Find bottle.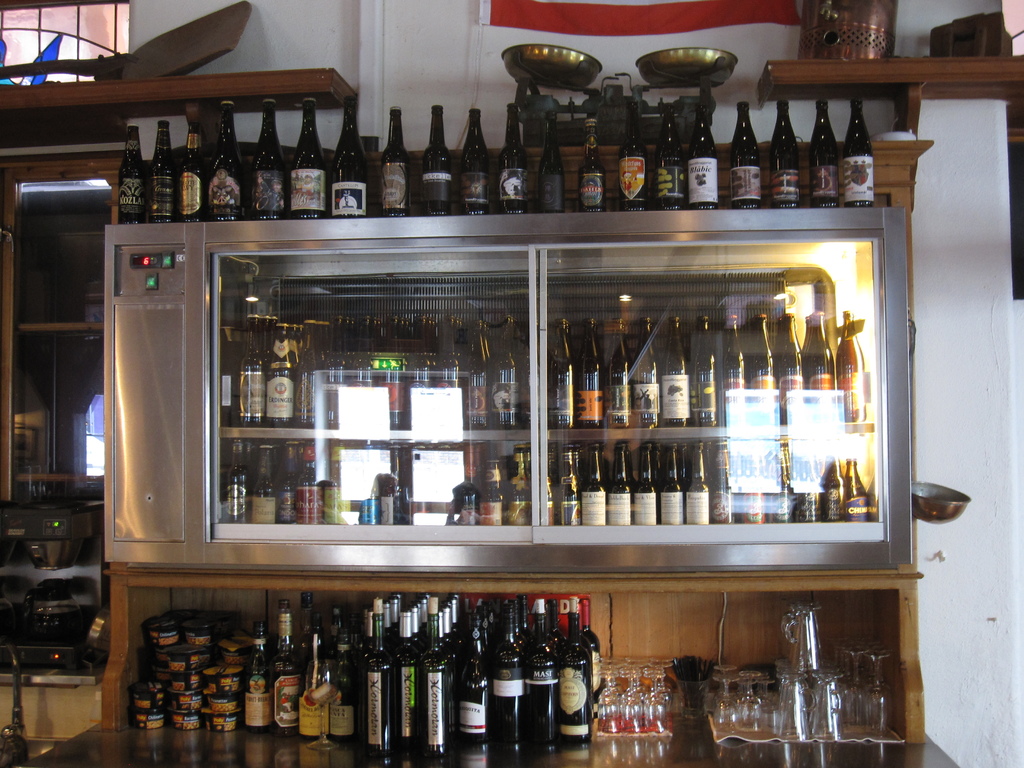
{"left": 209, "top": 98, "right": 244, "bottom": 221}.
